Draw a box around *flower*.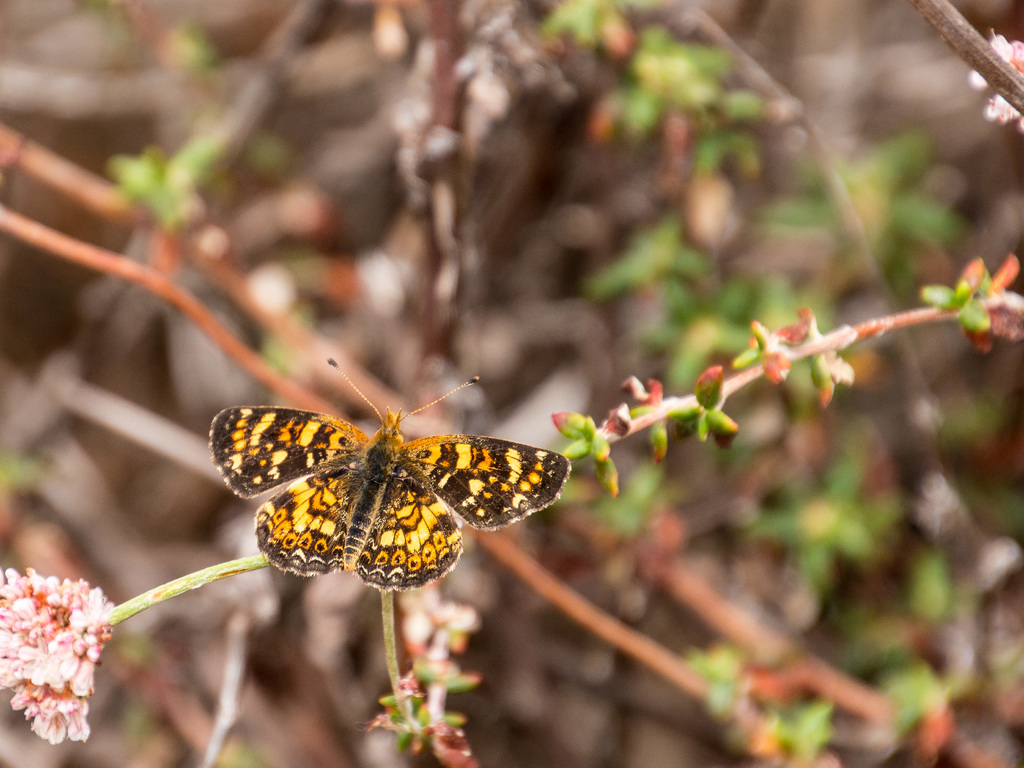
<region>975, 29, 1023, 126</region>.
